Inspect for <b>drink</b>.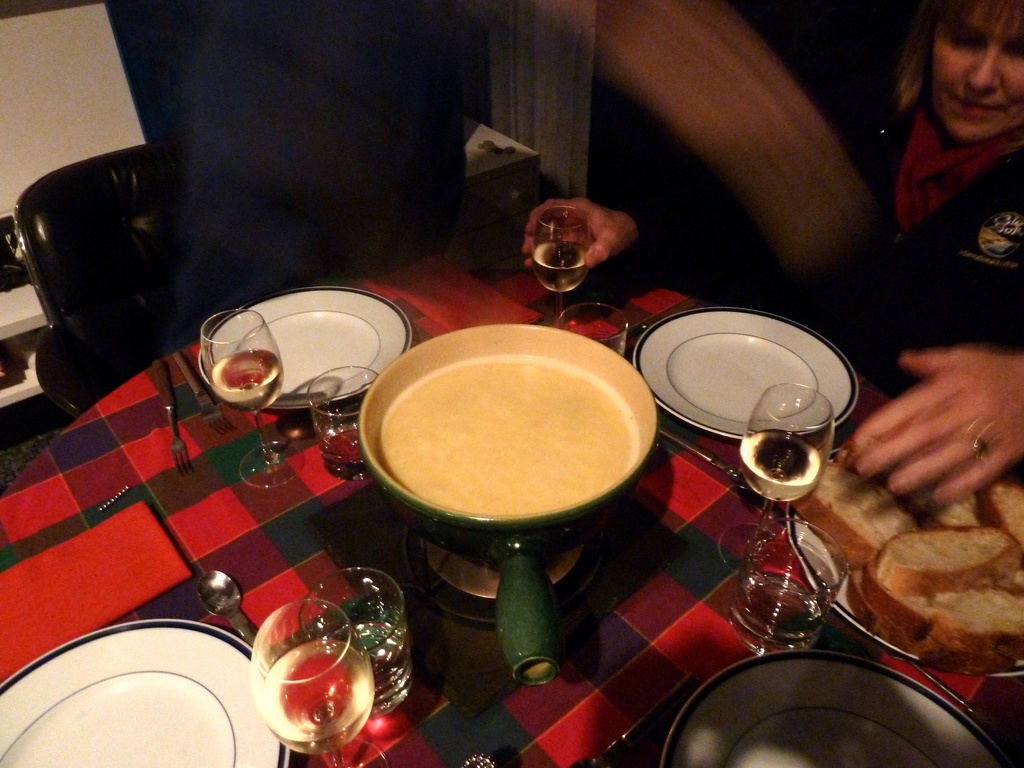
Inspection: (left=305, top=568, right=416, bottom=721).
